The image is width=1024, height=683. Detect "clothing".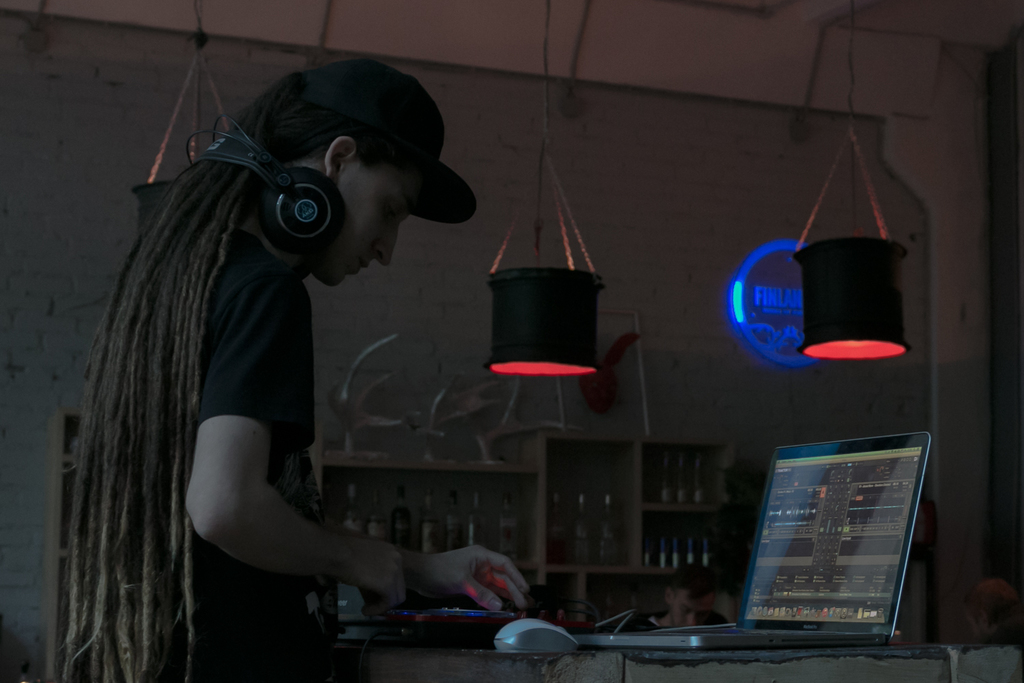
Detection: l=83, t=217, r=329, b=682.
